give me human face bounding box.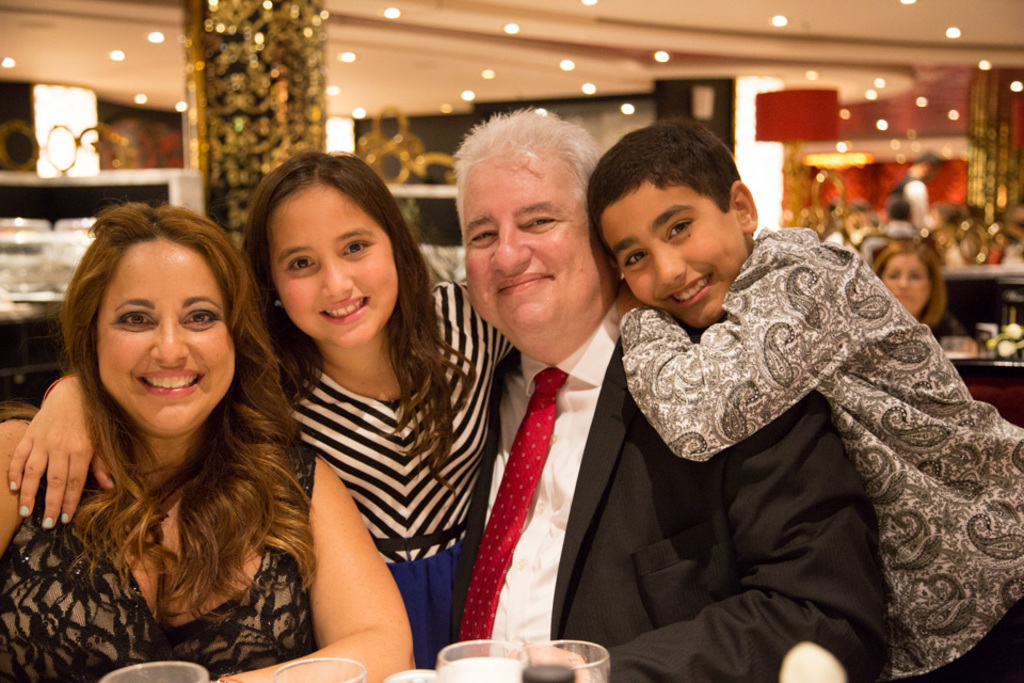
(left=878, top=252, right=930, bottom=313).
